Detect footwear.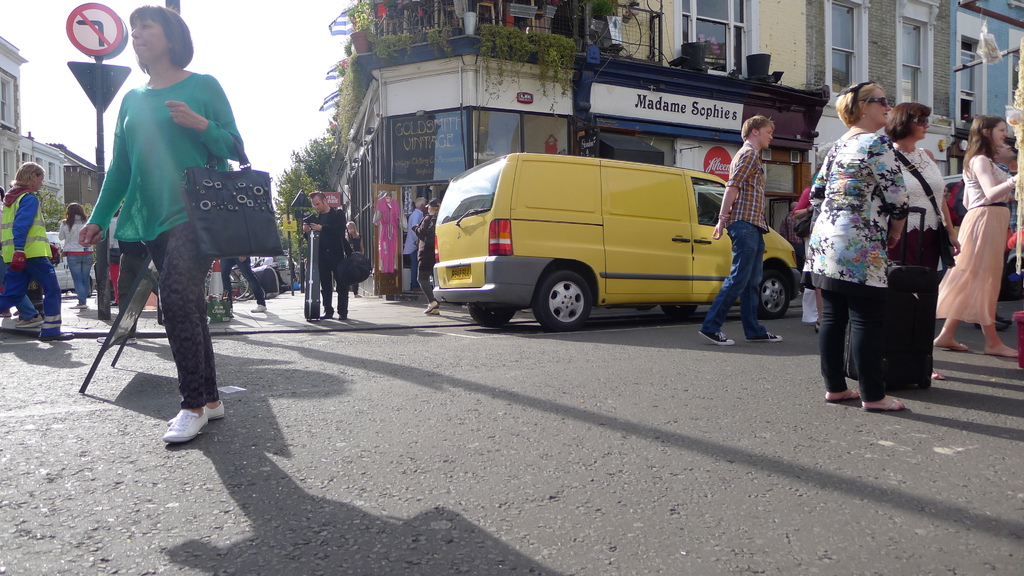
Detected at bbox=(424, 297, 447, 316).
